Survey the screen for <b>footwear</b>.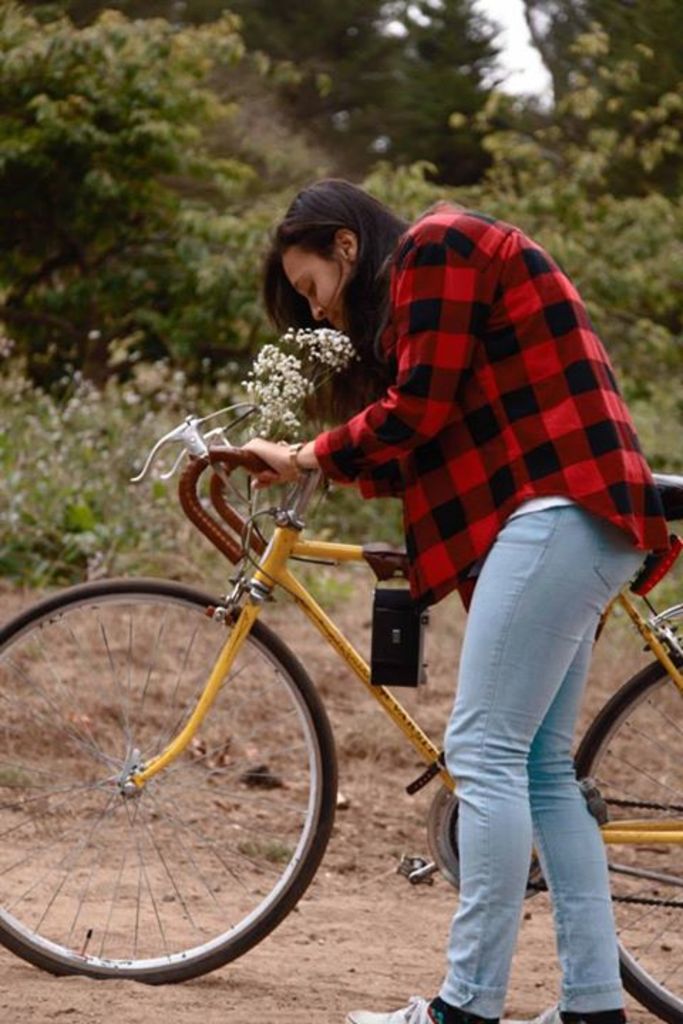
Survey found: (left=504, top=1004, right=581, bottom=1023).
